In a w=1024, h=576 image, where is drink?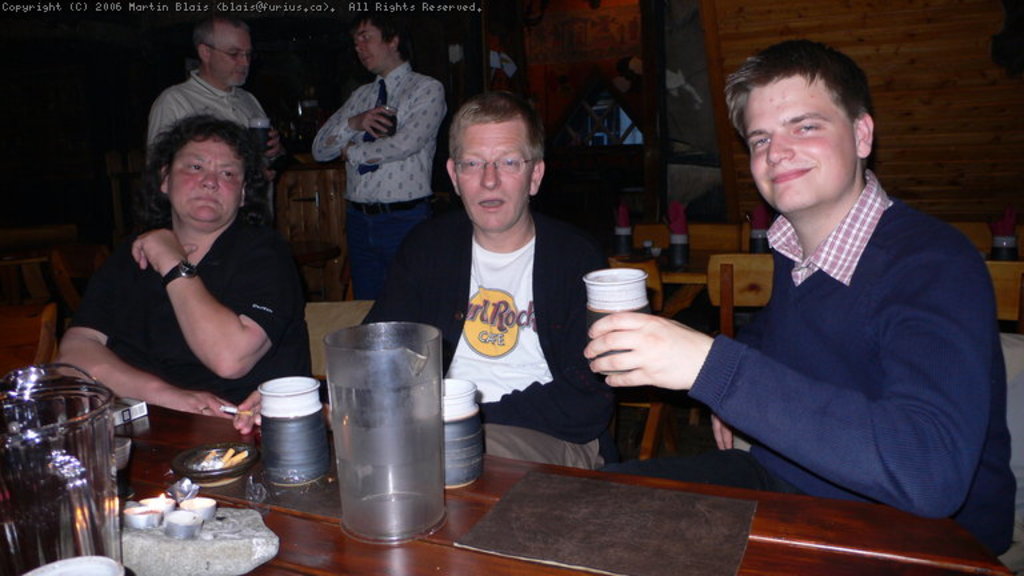
BBox(245, 125, 269, 145).
